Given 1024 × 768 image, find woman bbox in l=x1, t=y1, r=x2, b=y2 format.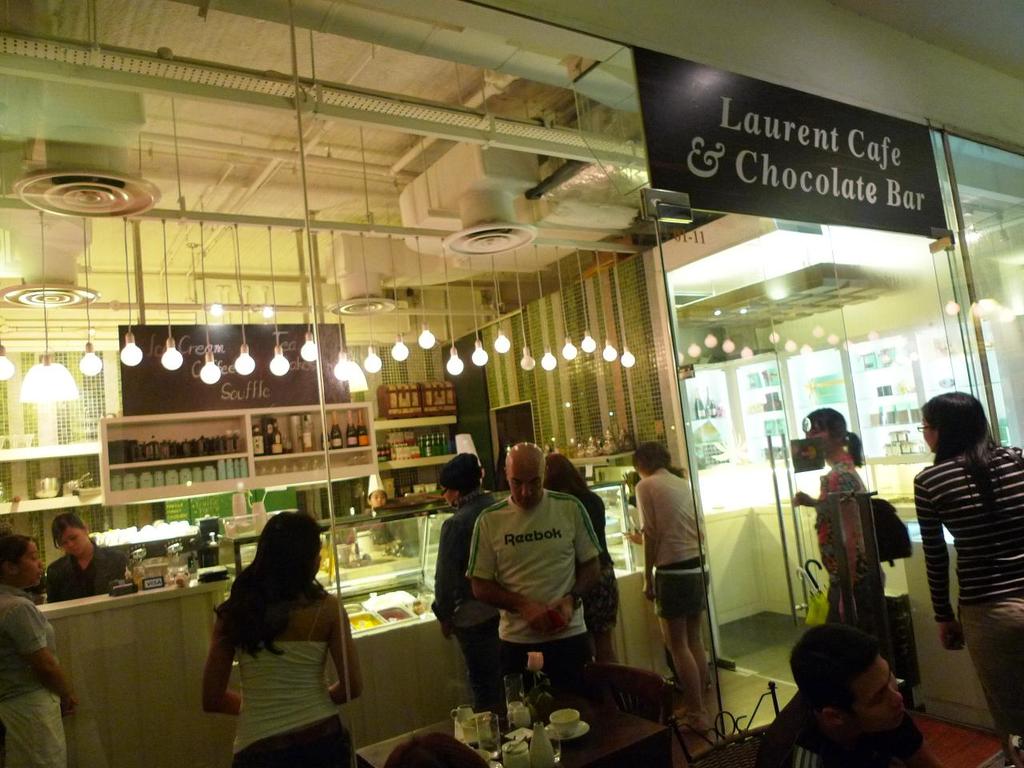
l=541, t=455, r=622, b=665.
